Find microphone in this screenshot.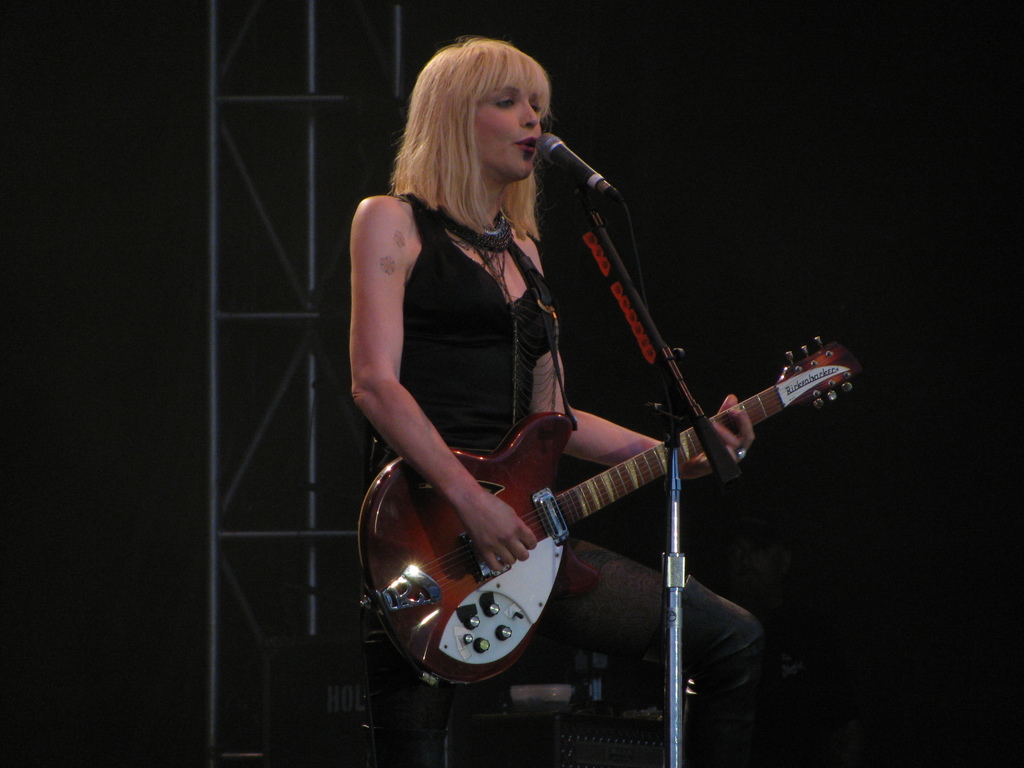
The bounding box for microphone is 531,130,617,202.
